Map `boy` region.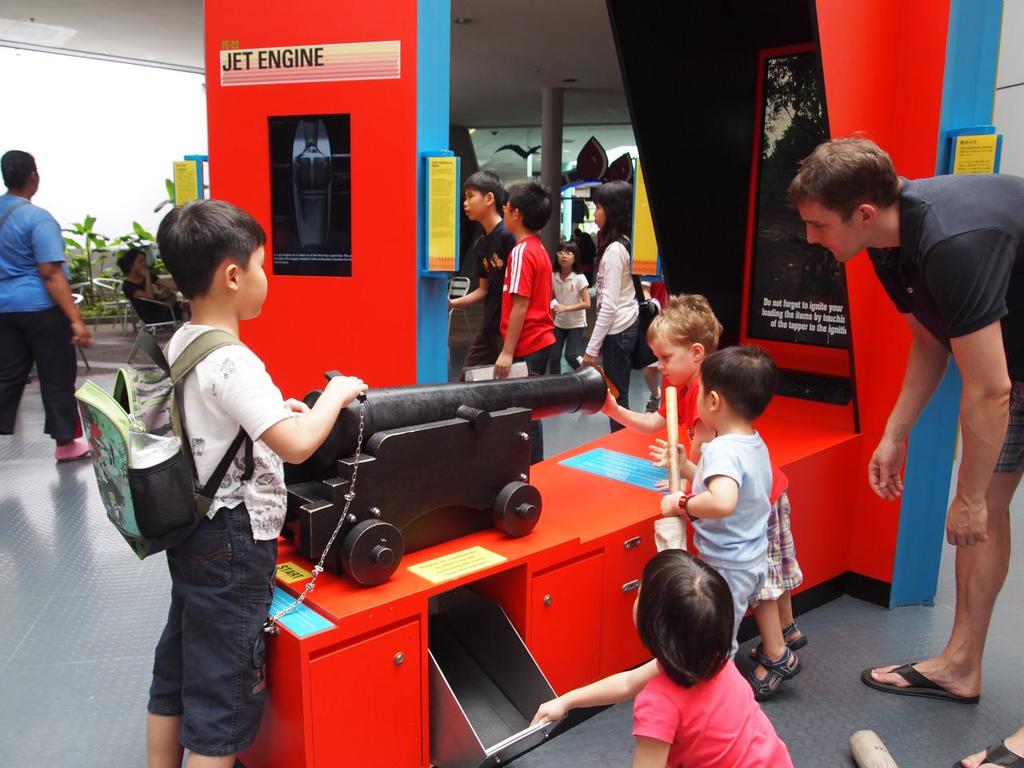
Mapped to 601:294:808:701.
